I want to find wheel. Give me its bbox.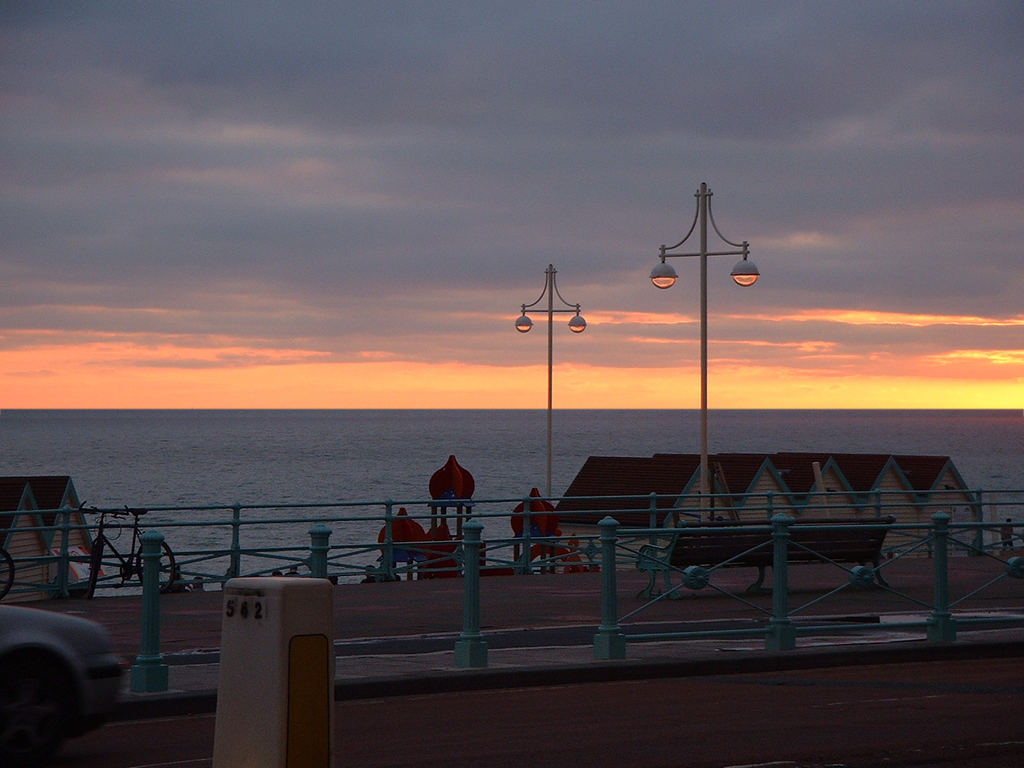
BBox(90, 543, 104, 600).
